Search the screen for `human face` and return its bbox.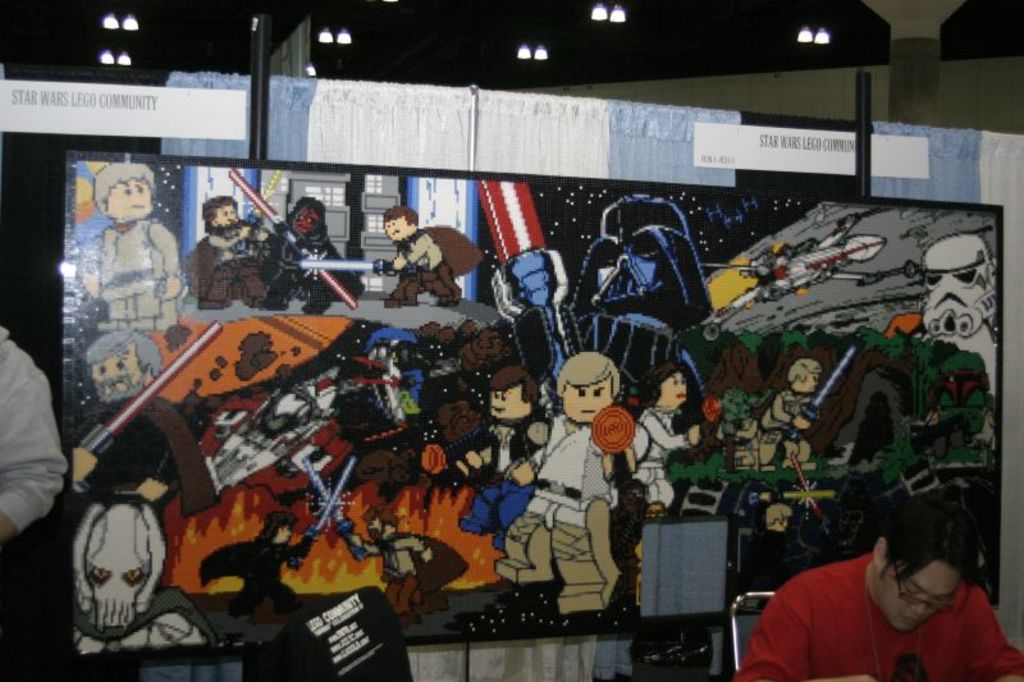
Found: detection(214, 202, 242, 228).
